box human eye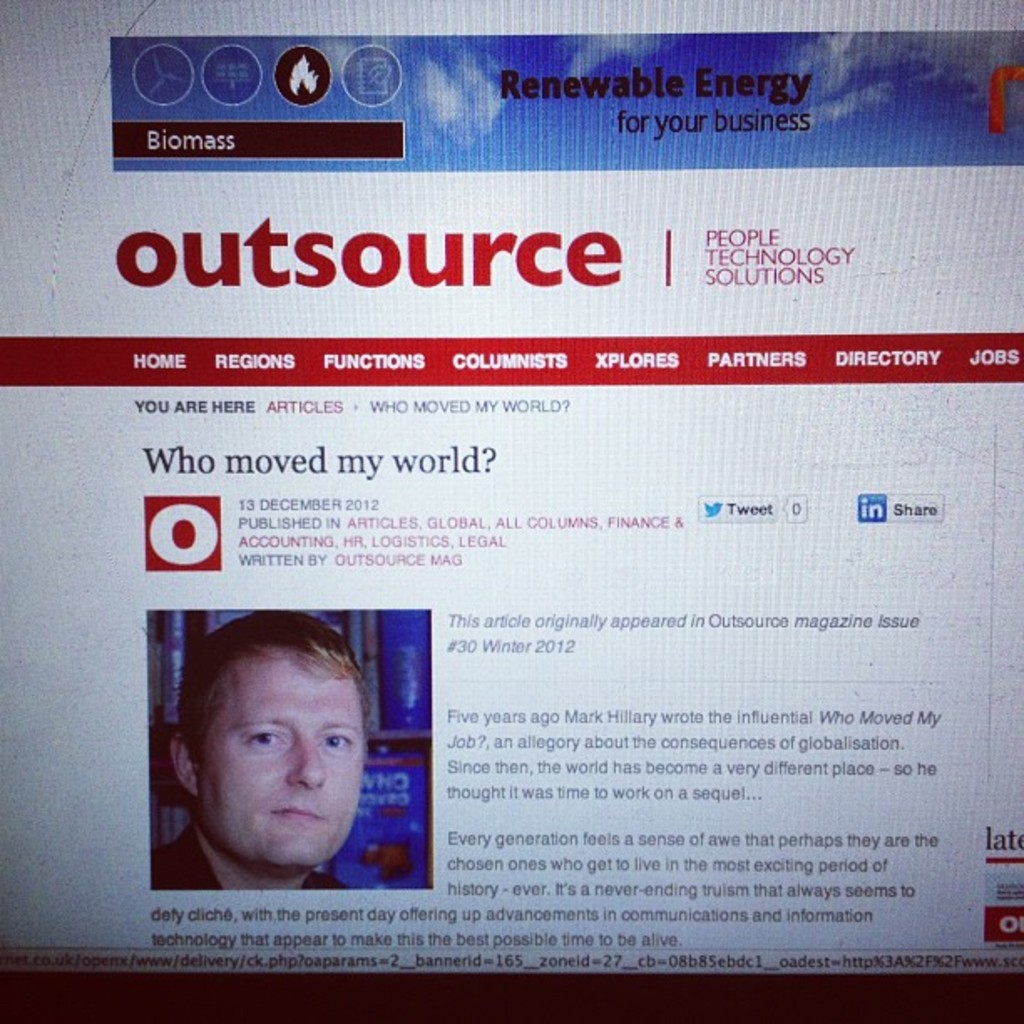
bbox(243, 726, 289, 750)
